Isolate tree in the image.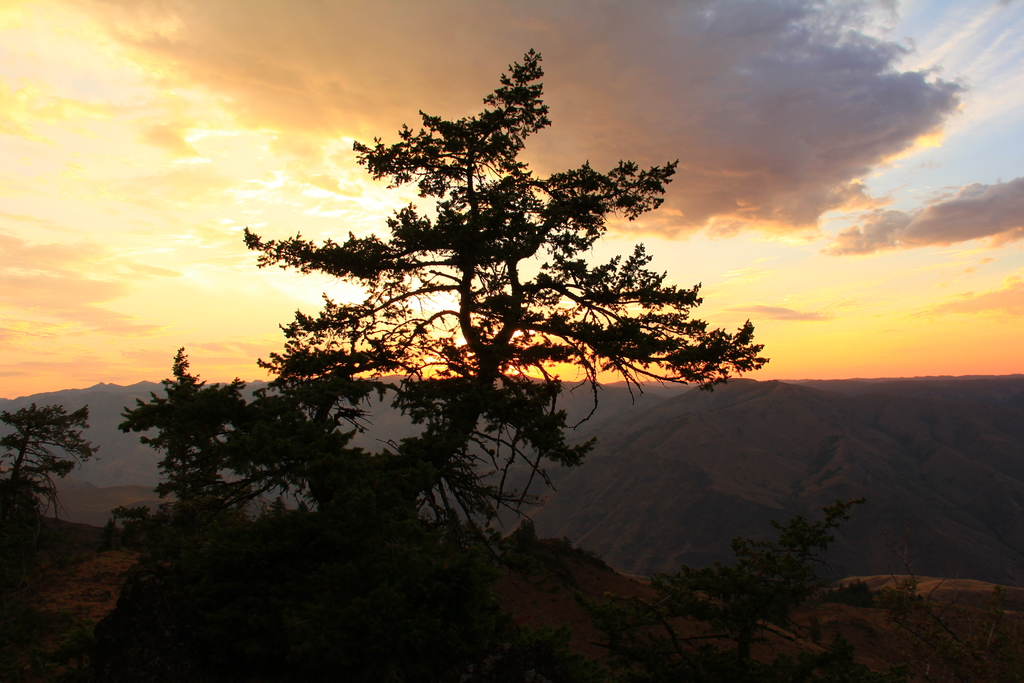
Isolated region: region(239, 44, 772, 550).
